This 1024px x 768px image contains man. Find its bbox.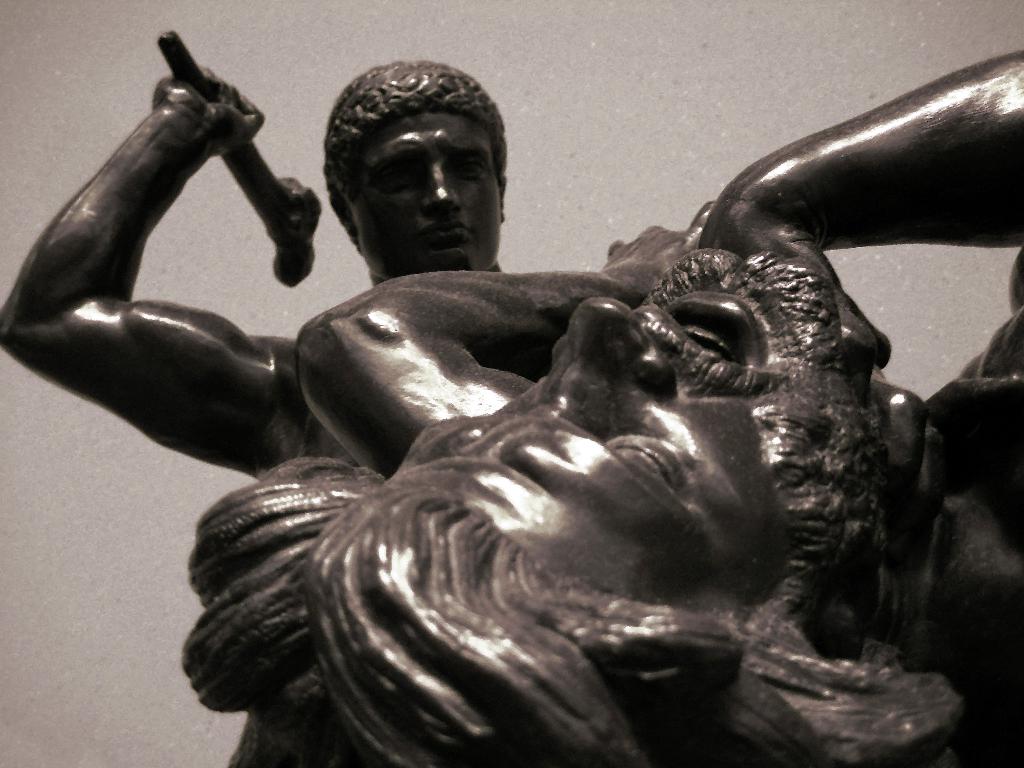
<bbox>183, 54, 1023, 767</bbox>.
